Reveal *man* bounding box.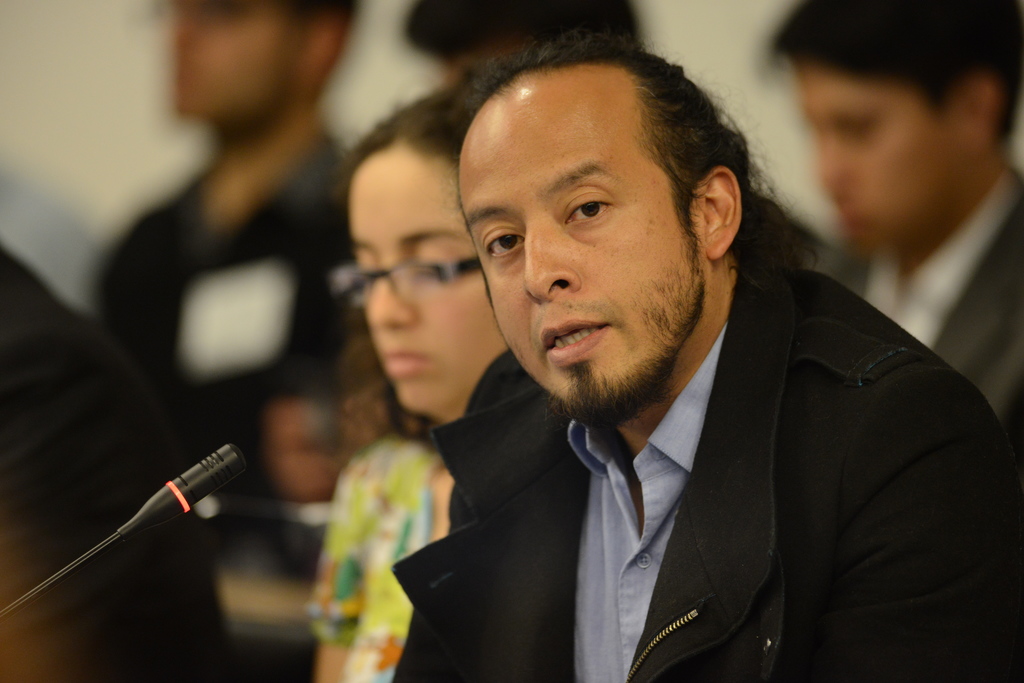
Revealed: bbox=[83, 0, 365, 682].
